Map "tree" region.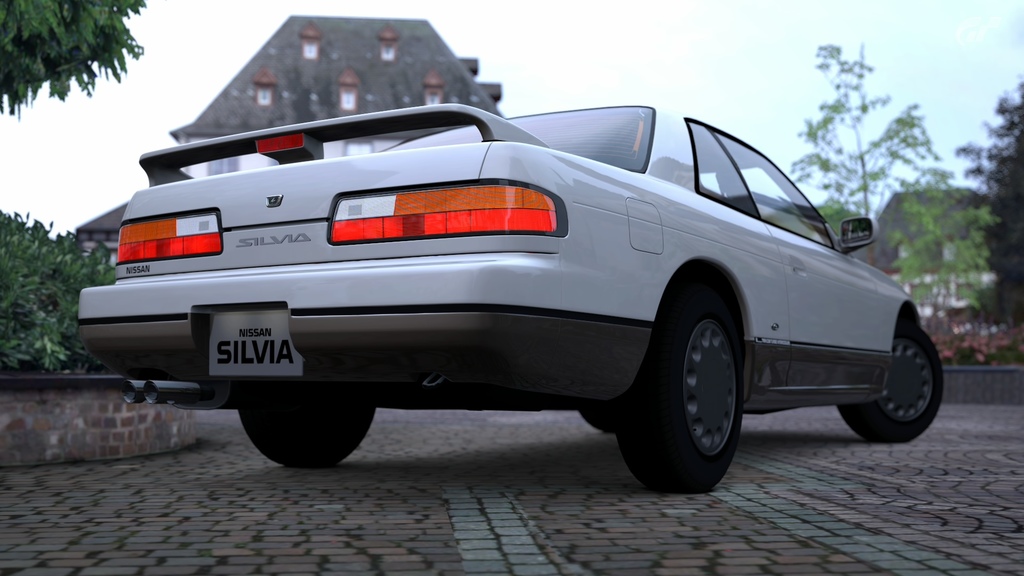
Mapped to [960,61,1023,312].
